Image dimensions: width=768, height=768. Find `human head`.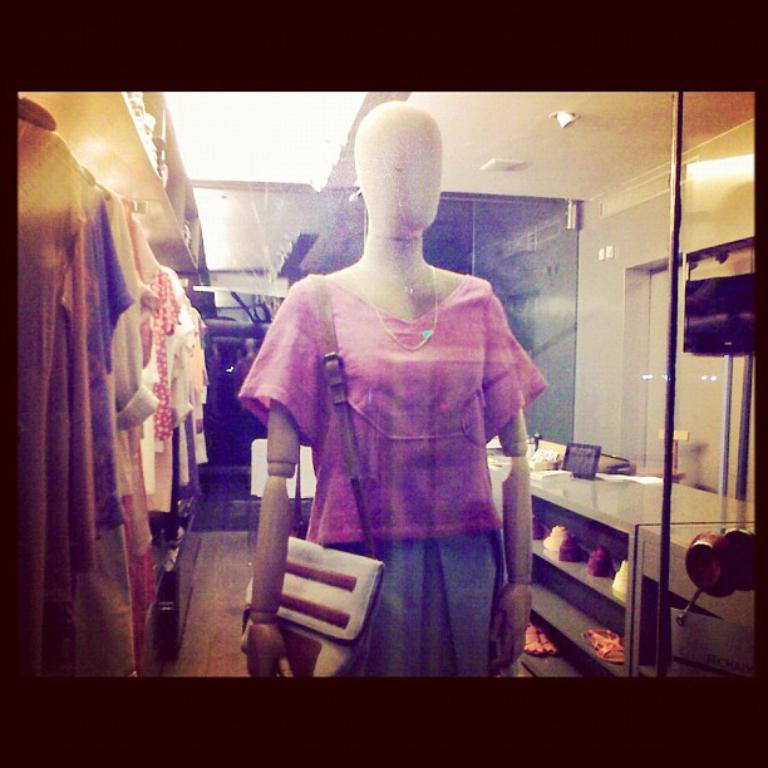
bbox=(349, 100, 443, 240).
